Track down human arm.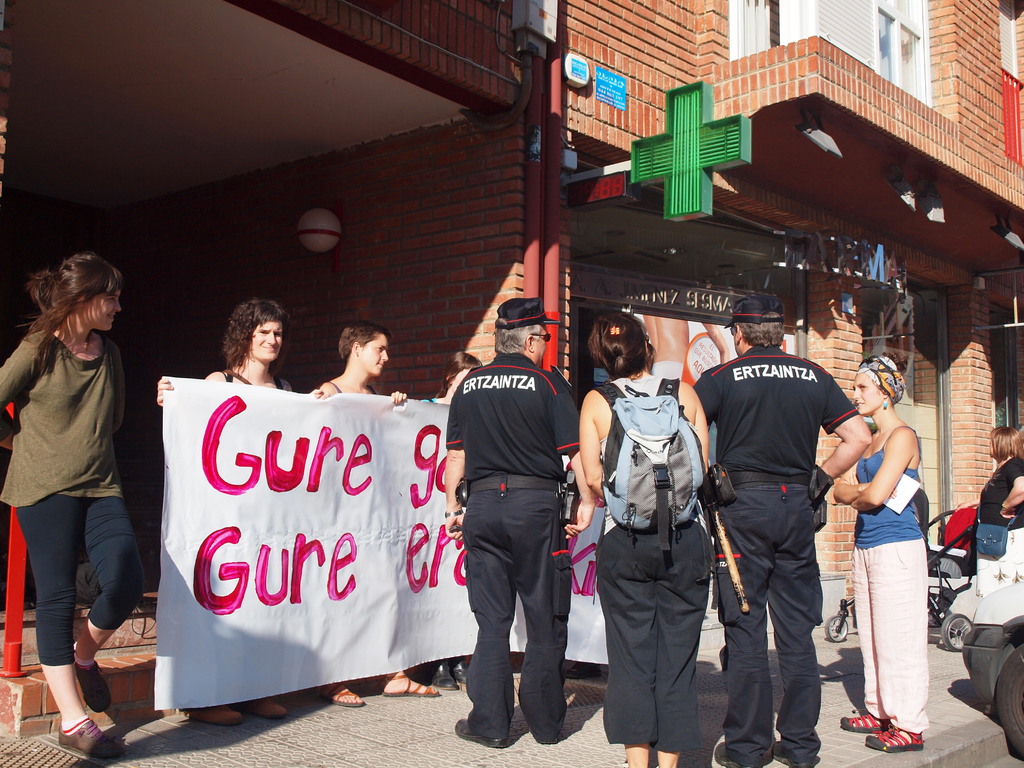
Tracked to locate(687, 384, 716, 523).
